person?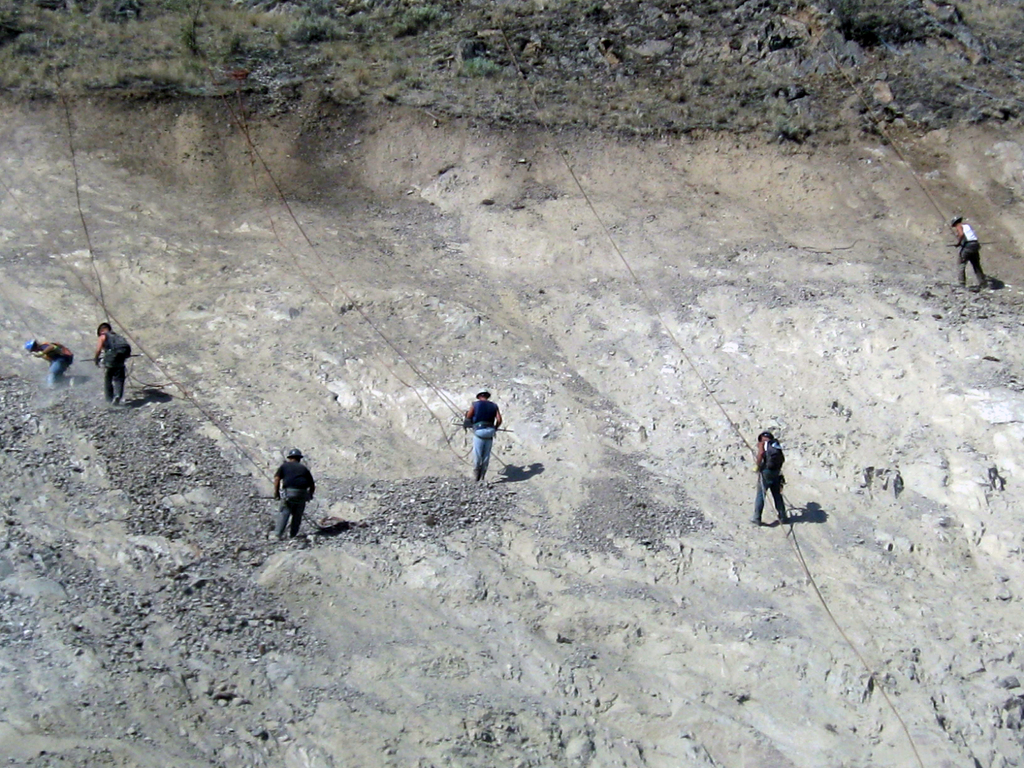
bbox(461, 388, 504, 483)
